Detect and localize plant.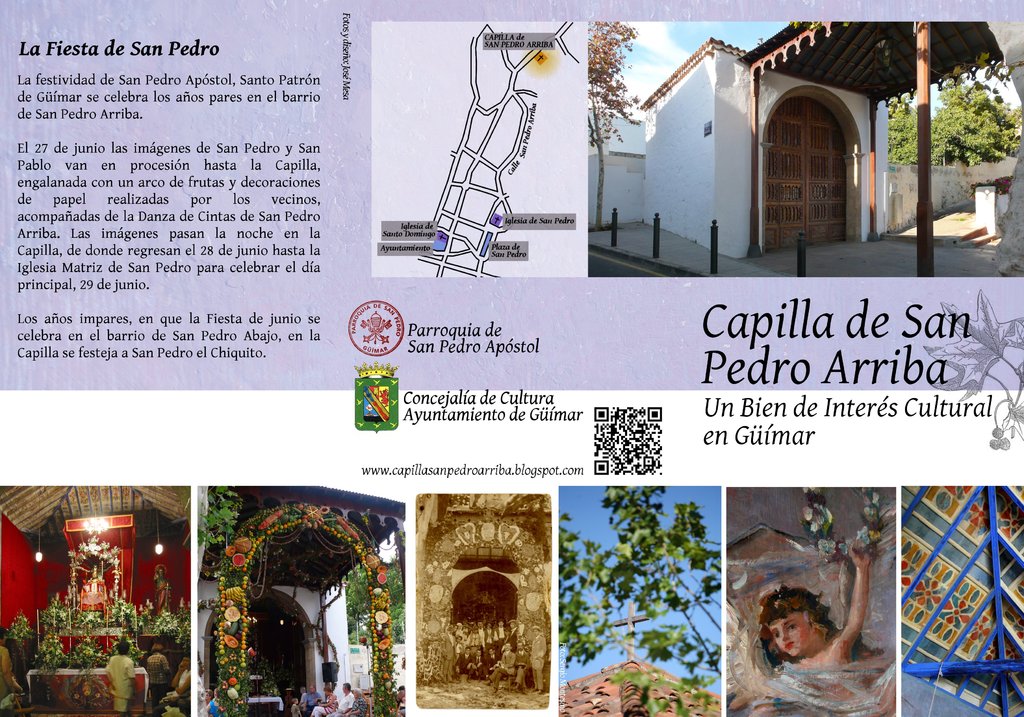
Localized at bbox(212, 500, 412, 716).
